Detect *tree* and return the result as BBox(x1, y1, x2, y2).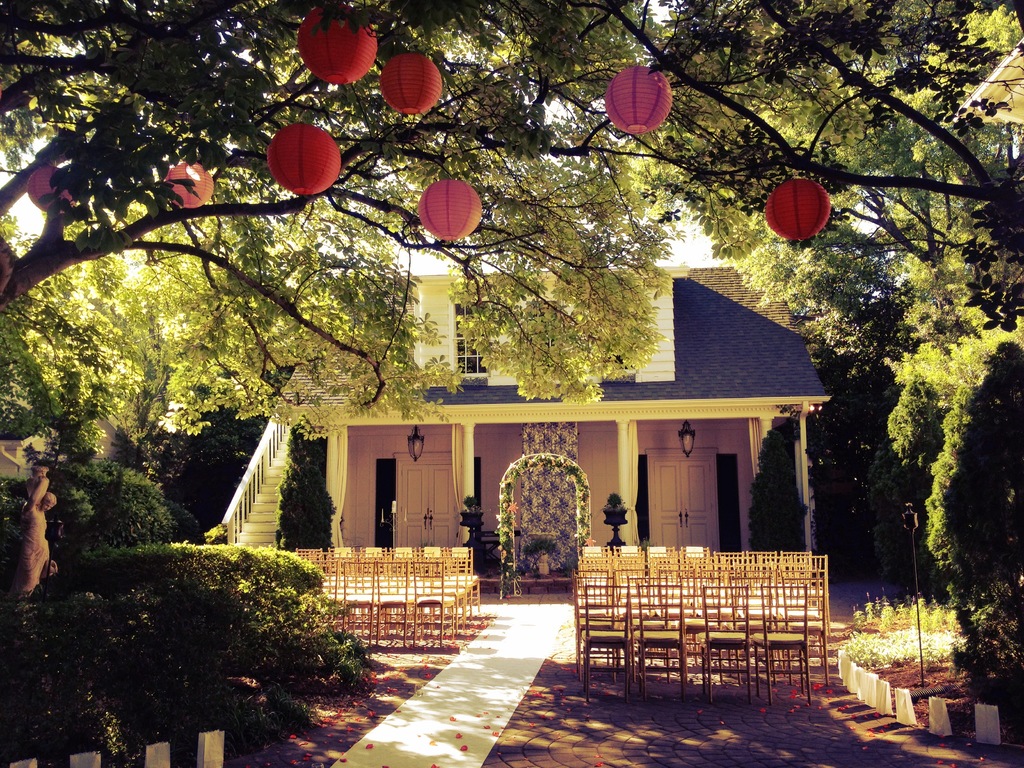
BBox(0, 0, 1023, 438).
